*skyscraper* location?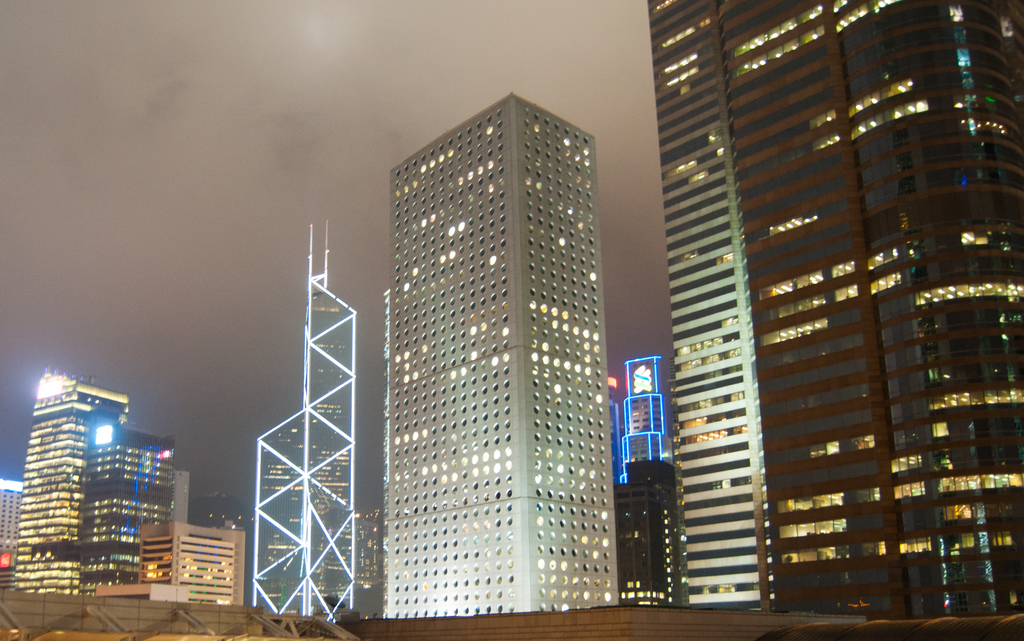
x1=355 y1=75 x2=635 y2=615
